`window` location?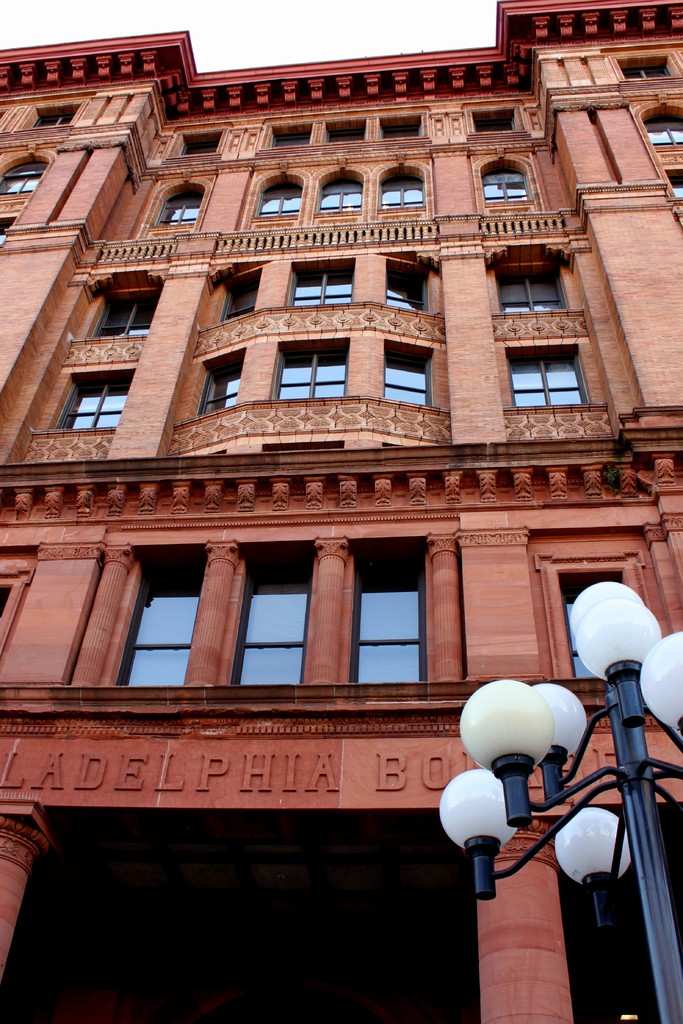
231,571,308,687
